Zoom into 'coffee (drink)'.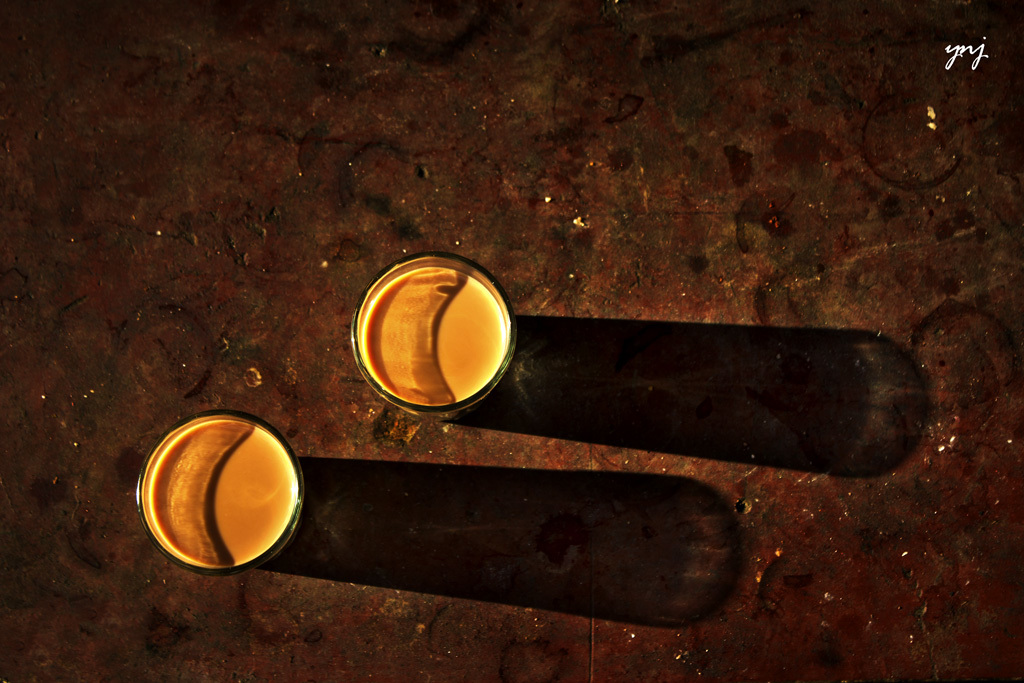
Zoom target: <region>366, 267, 505, 405</region>.
